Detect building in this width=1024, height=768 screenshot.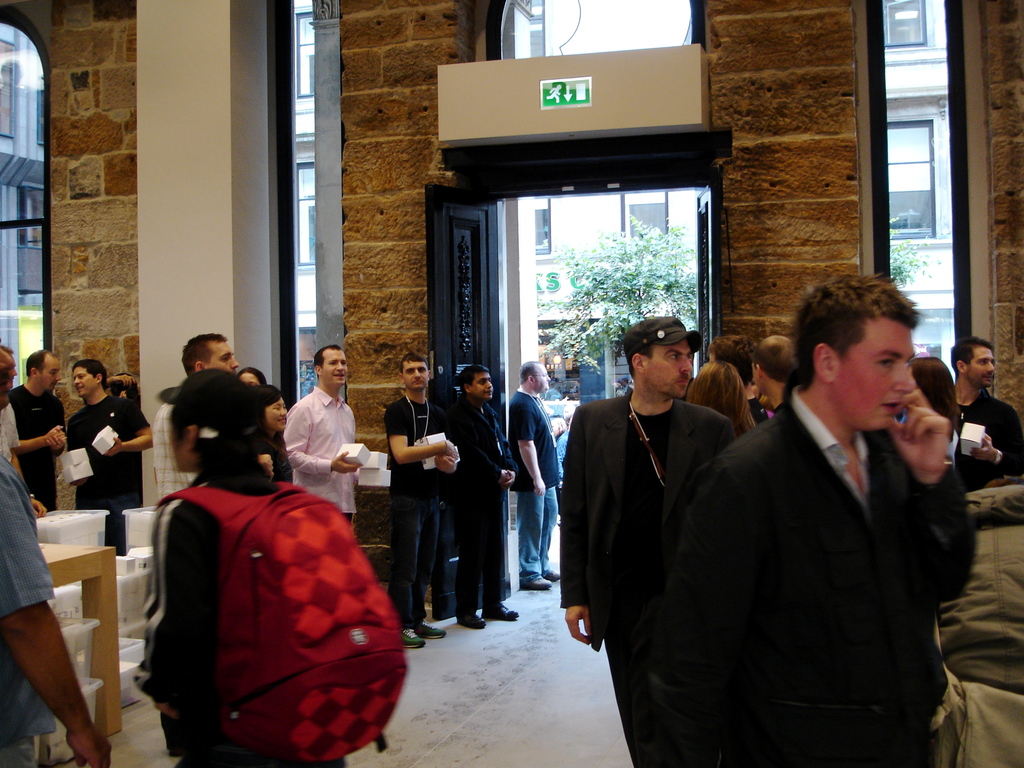
Detection: l=872, t=0, r=953, b=357.
